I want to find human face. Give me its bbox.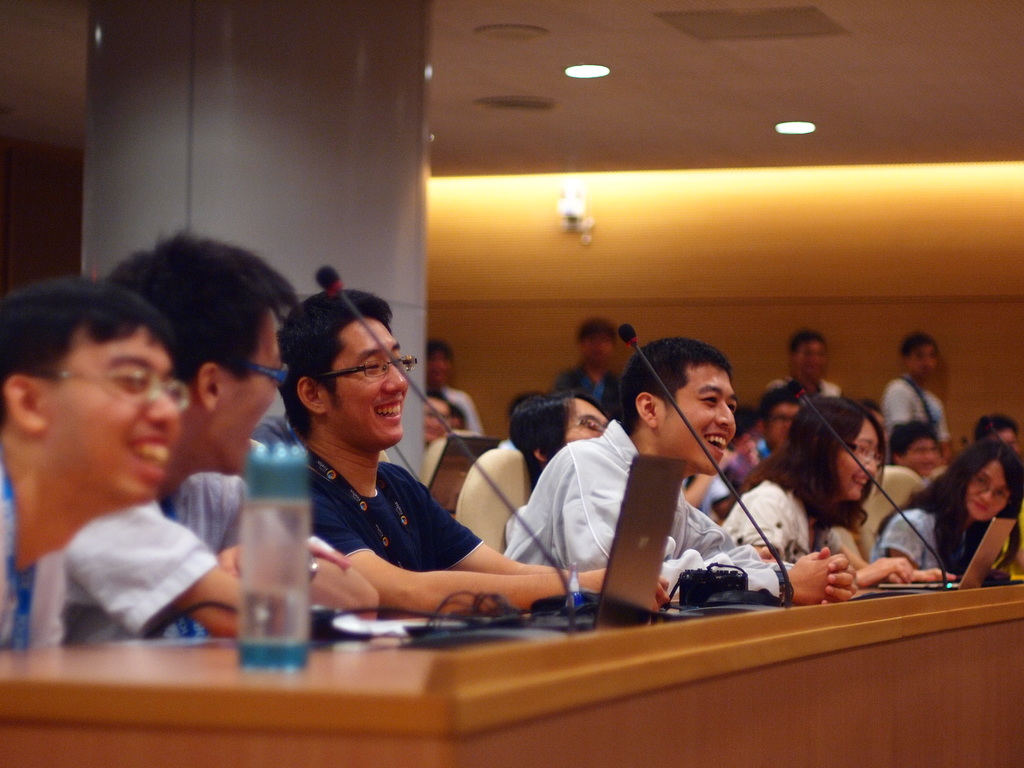
left=768, top=404, right=800, bottom=450.
